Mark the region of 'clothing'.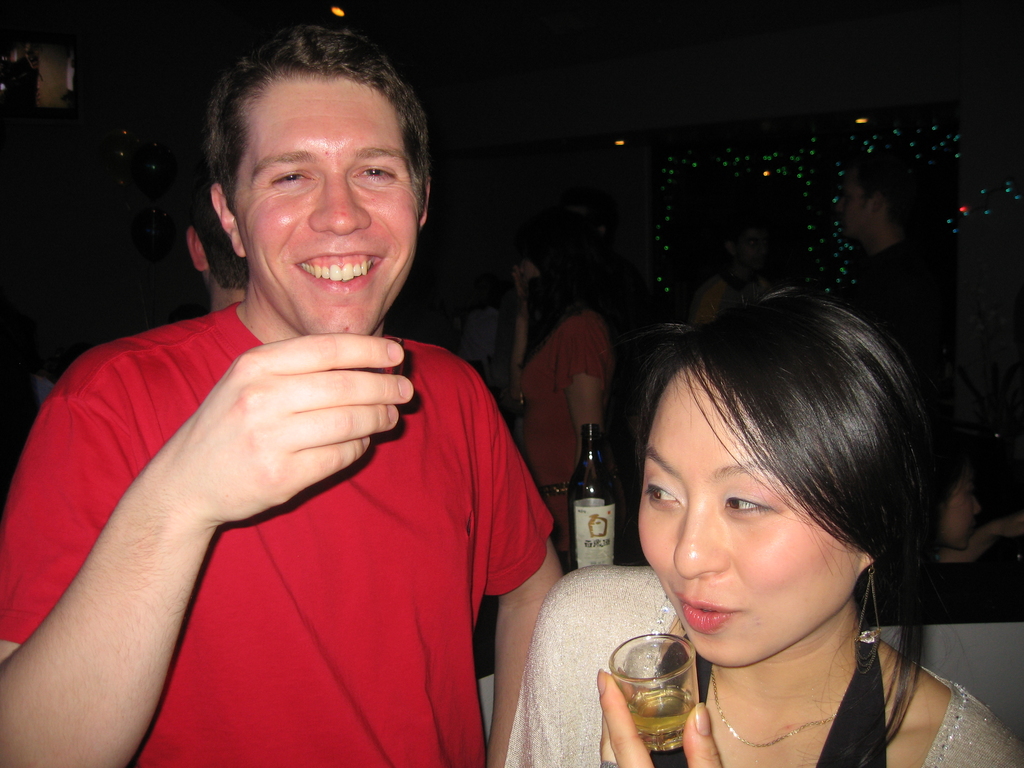
Region: detection(508, 567, 1023, 767).
